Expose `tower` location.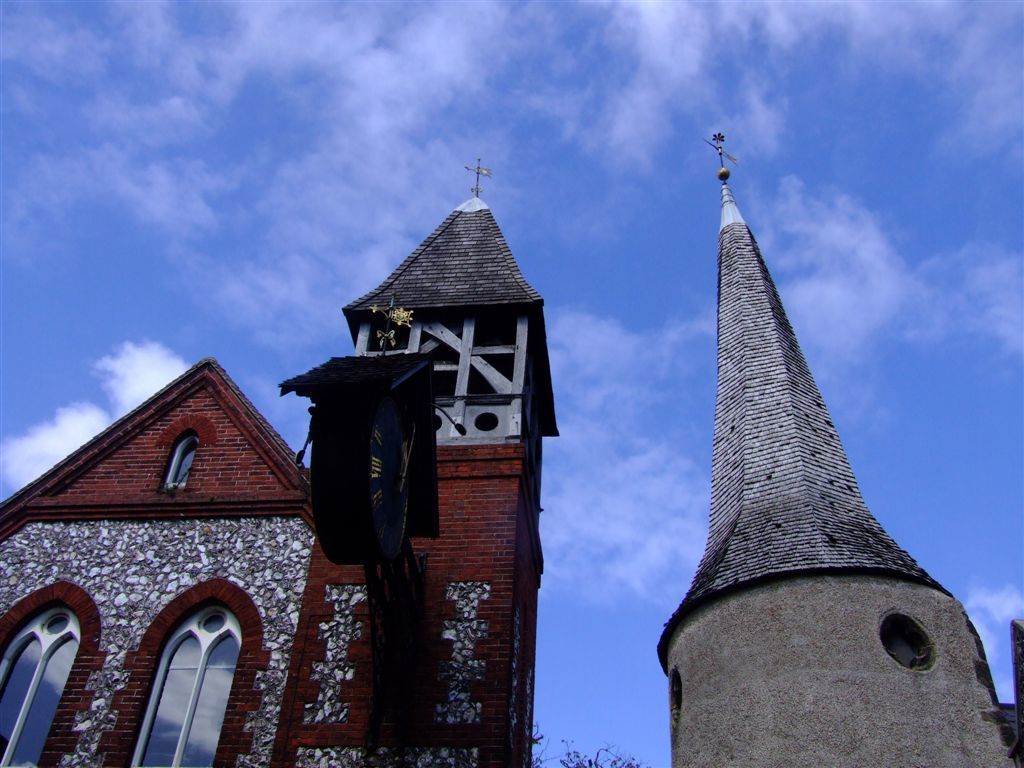
Exposed at 342,152,559,767.
